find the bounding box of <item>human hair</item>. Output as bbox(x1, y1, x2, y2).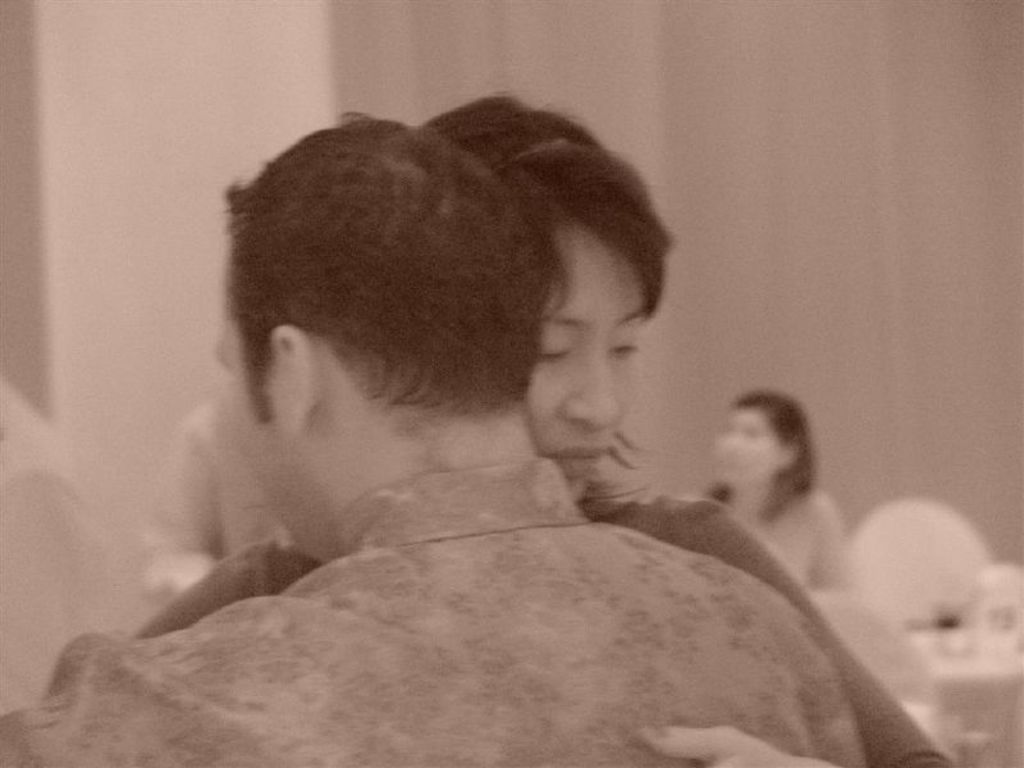
bbox(722, 392, 824, 502).
